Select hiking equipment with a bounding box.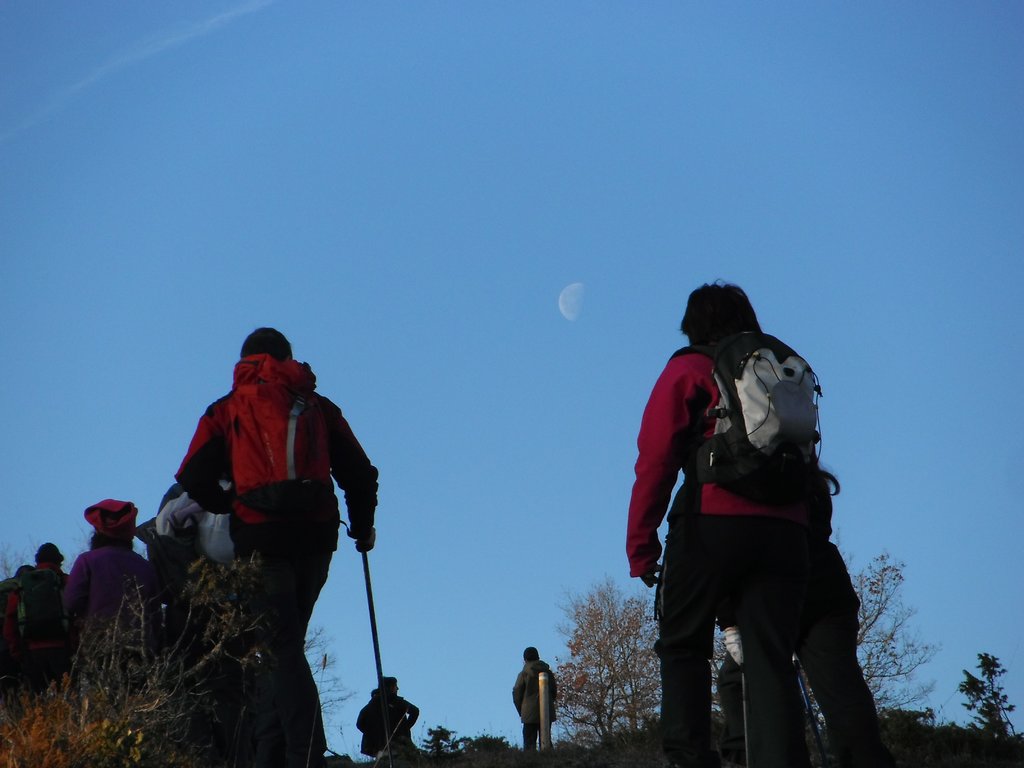
12:566:77:647.
